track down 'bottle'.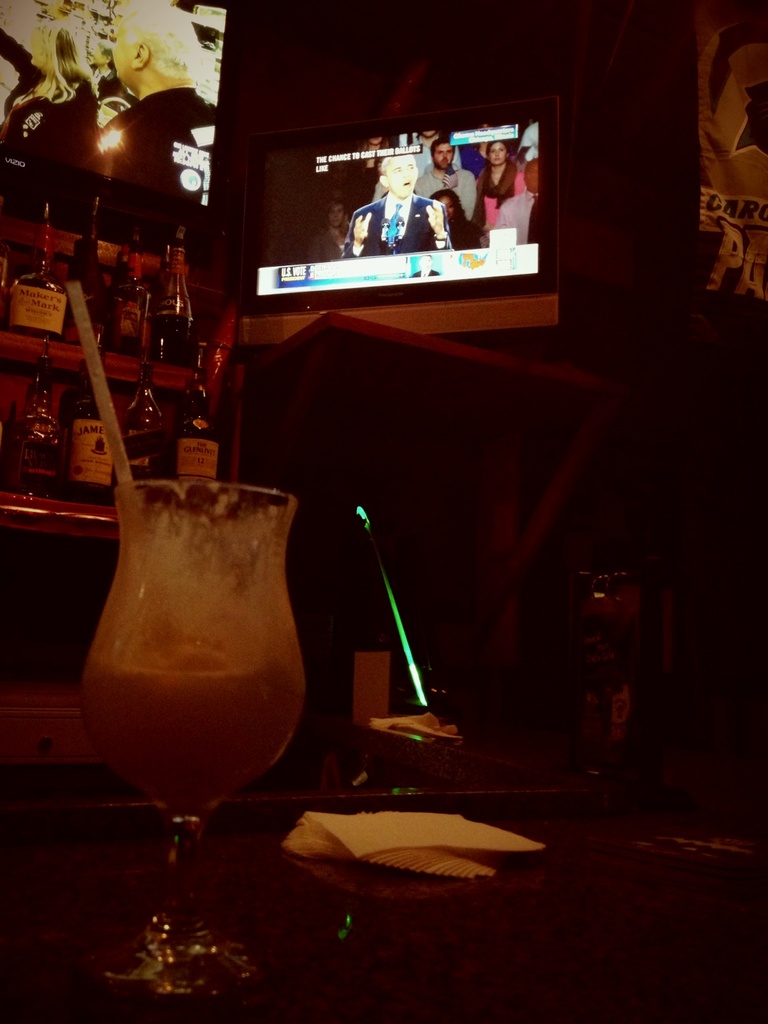
Tracked to crop(109, 227, 151, 357).
